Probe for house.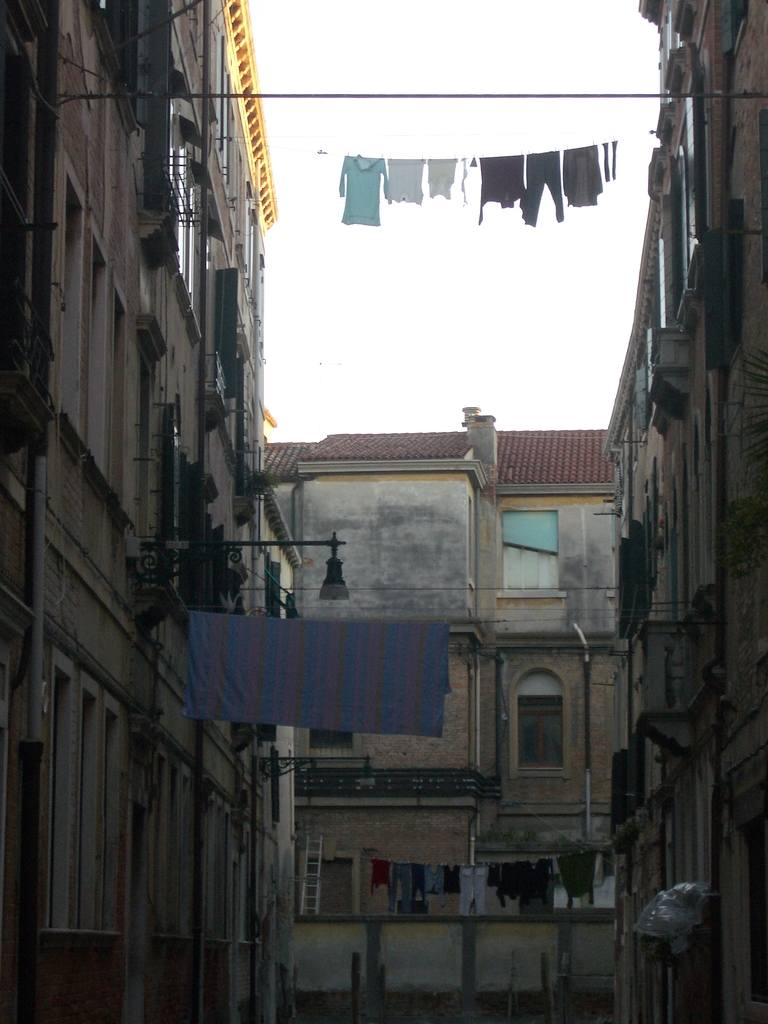
Probe result: 0:2:292:1023.
